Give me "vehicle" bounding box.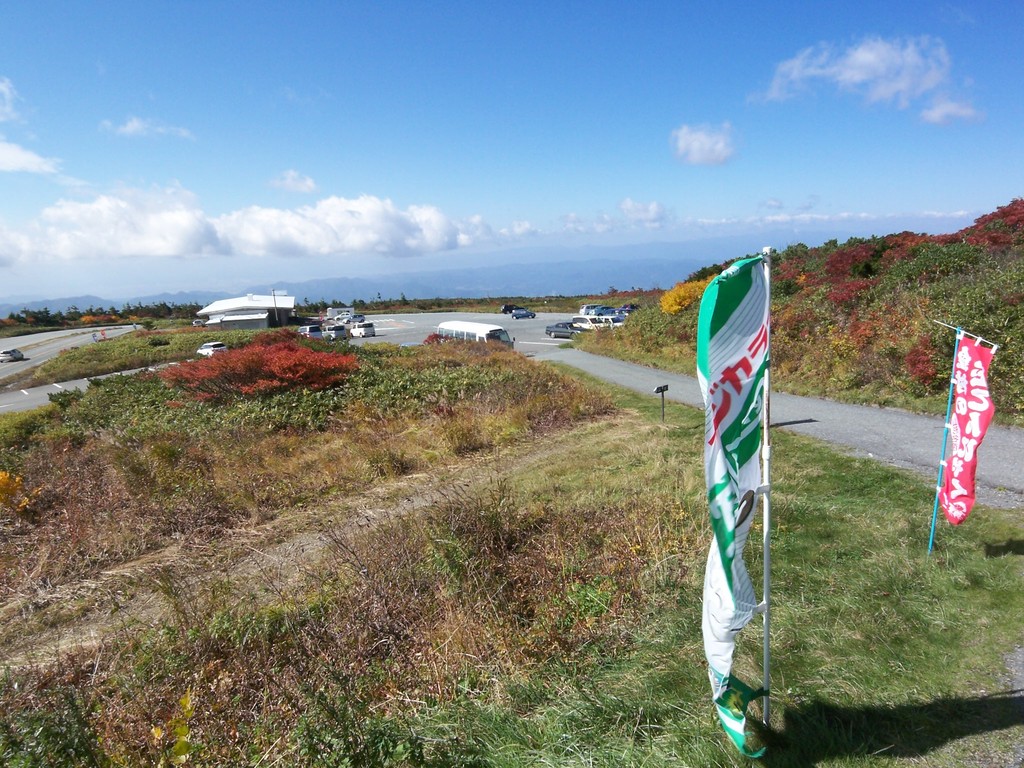
l=547, t=322, r=585, b=342.
